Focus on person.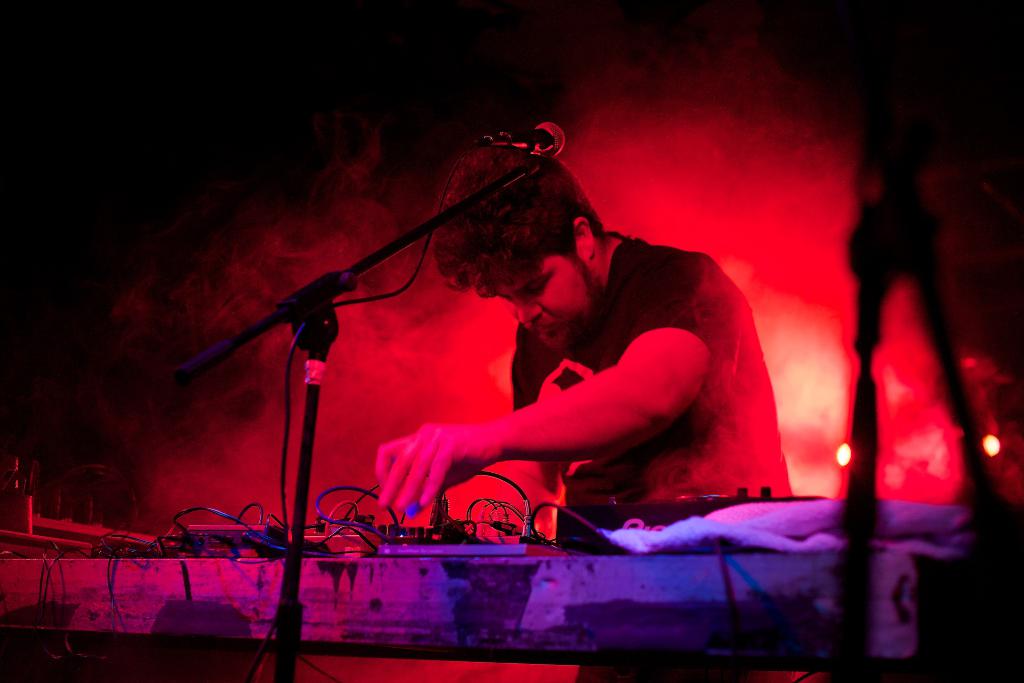
Focused at locate(371, 143, 797, 682).
